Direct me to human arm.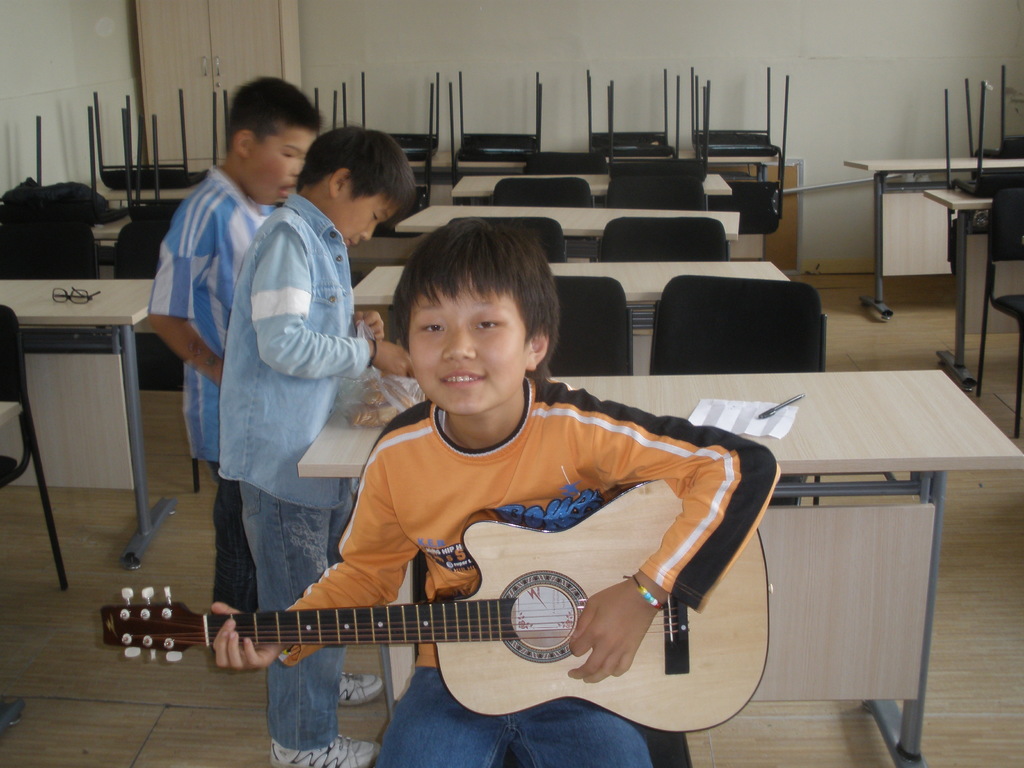
Direction: detection(350, 305, 386, 338).
